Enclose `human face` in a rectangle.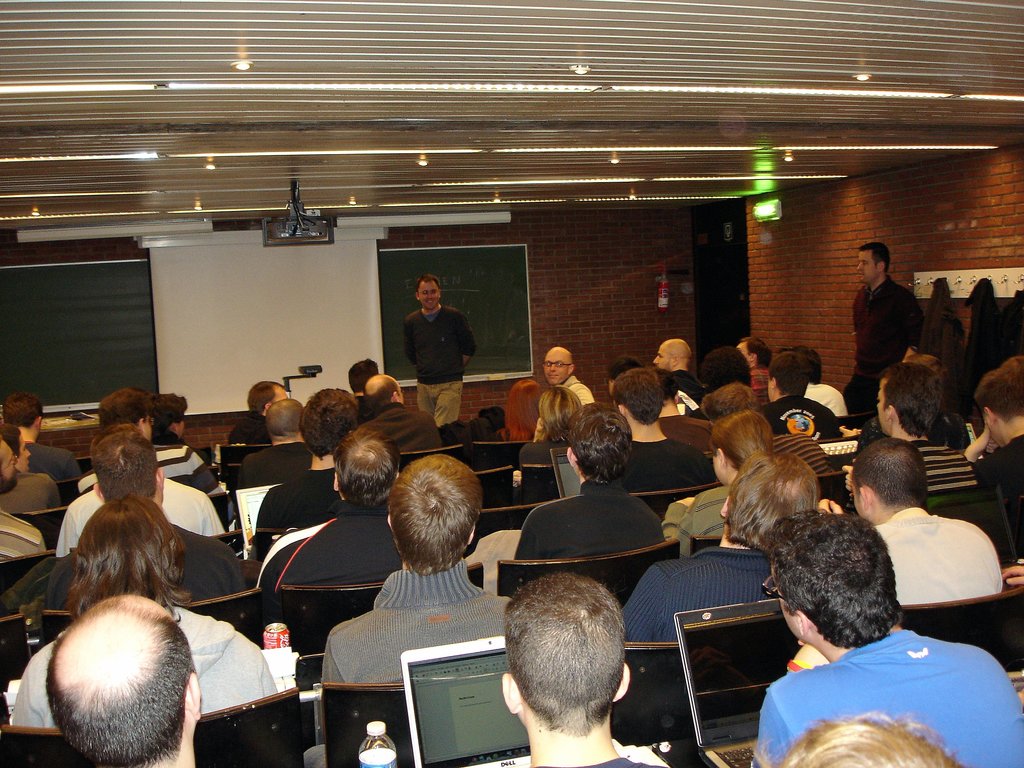
[548, 351, 569, 387].
